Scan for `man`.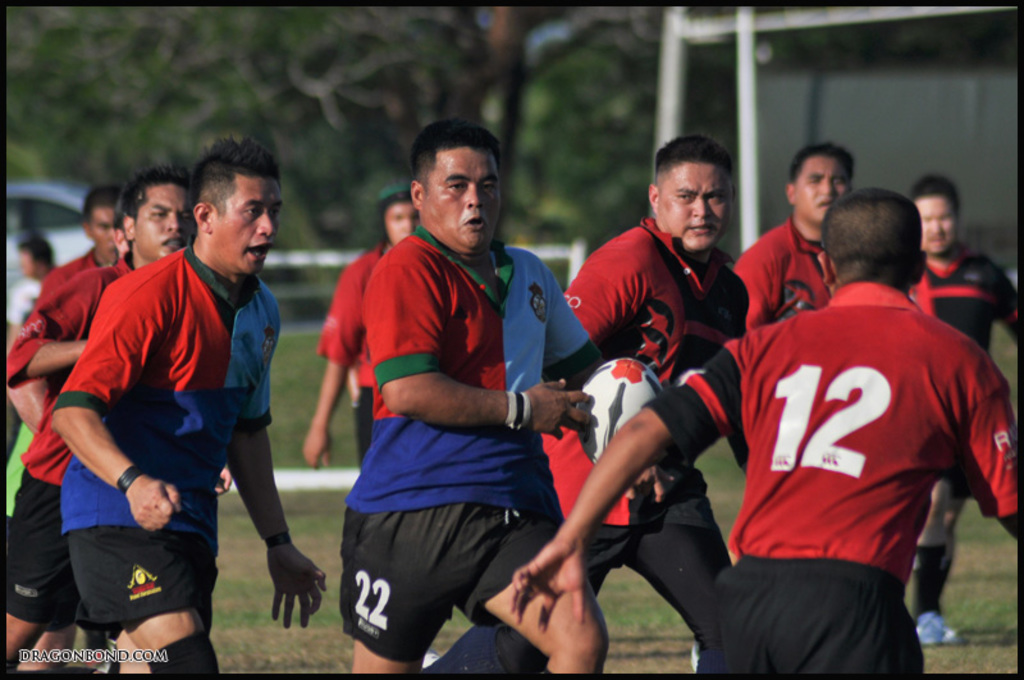
Scan result: <region>338, 114, 612, 674</region>.
